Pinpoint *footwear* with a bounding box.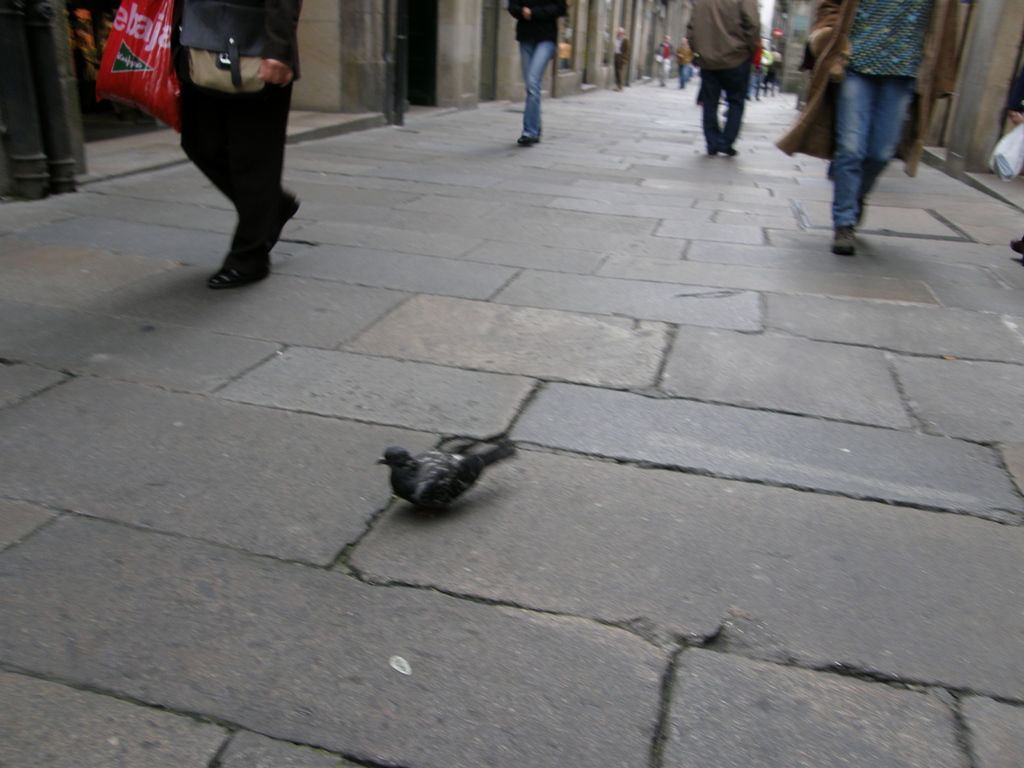
pyautogui.locateOnScreen(708, 140, 737, 154).
